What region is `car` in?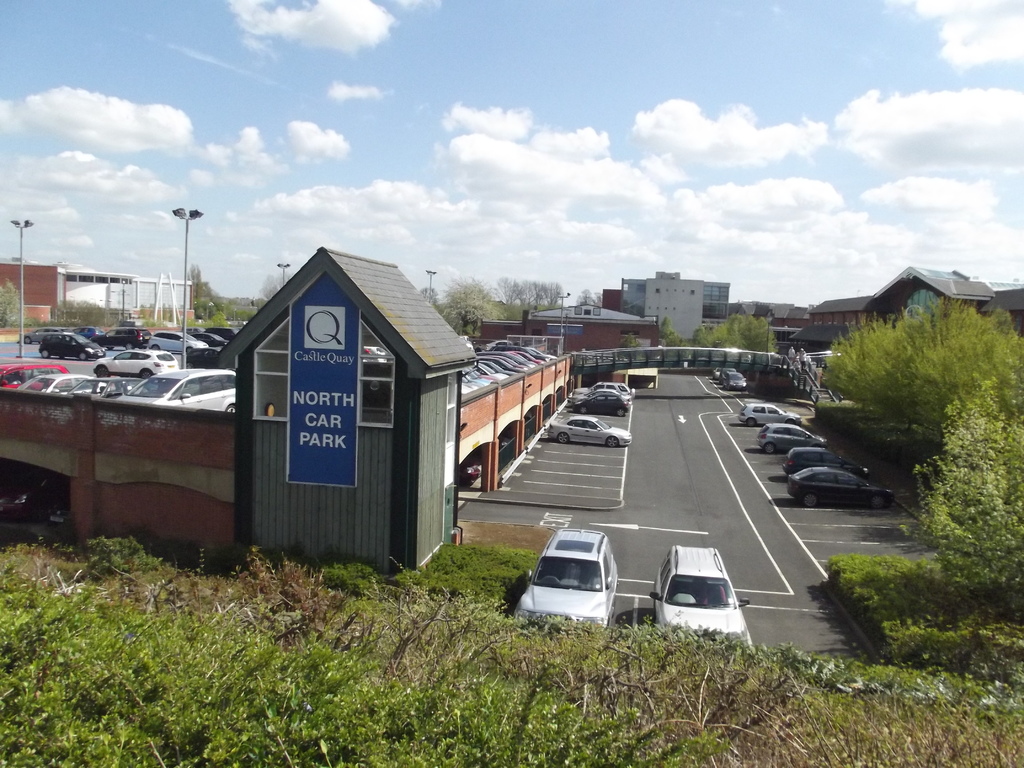
(x1=782, y1=442, x2=884, y2=474).
